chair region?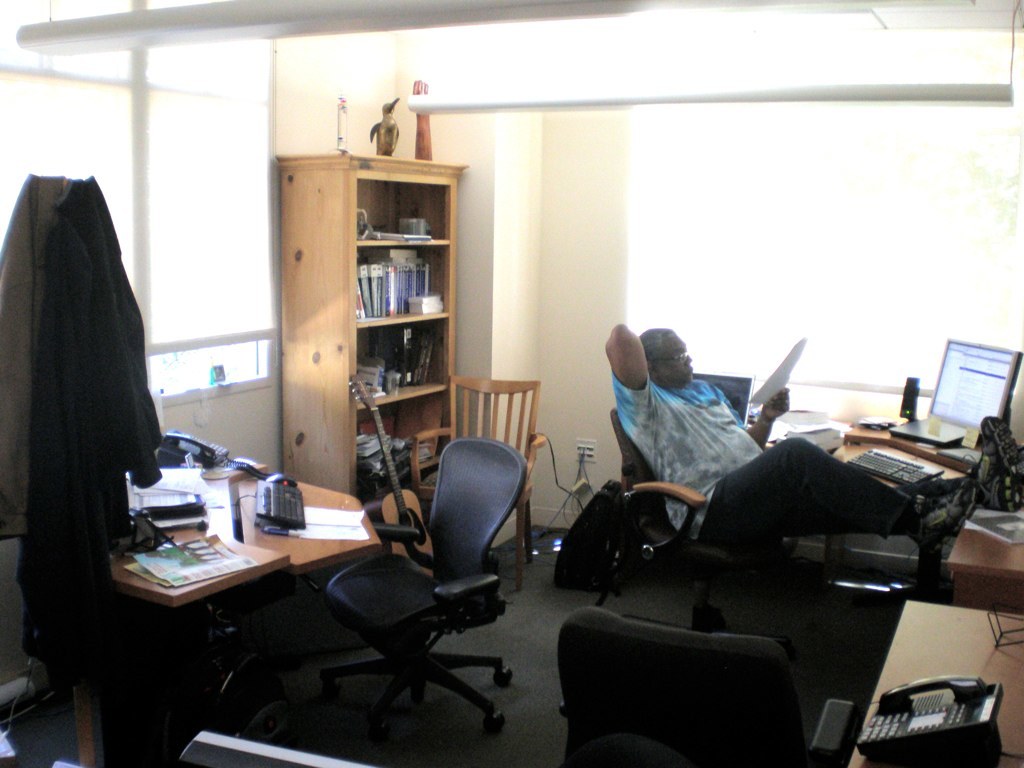
[410,372,548,599]
